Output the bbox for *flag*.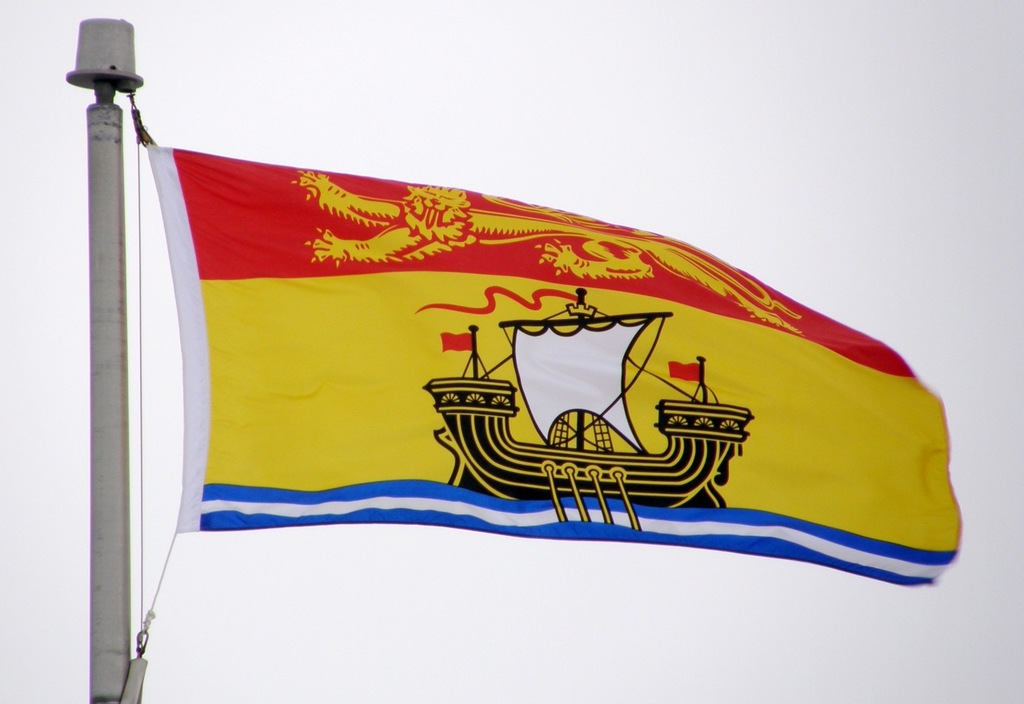
x1=154, y1=143, x2=965, y2=590.
